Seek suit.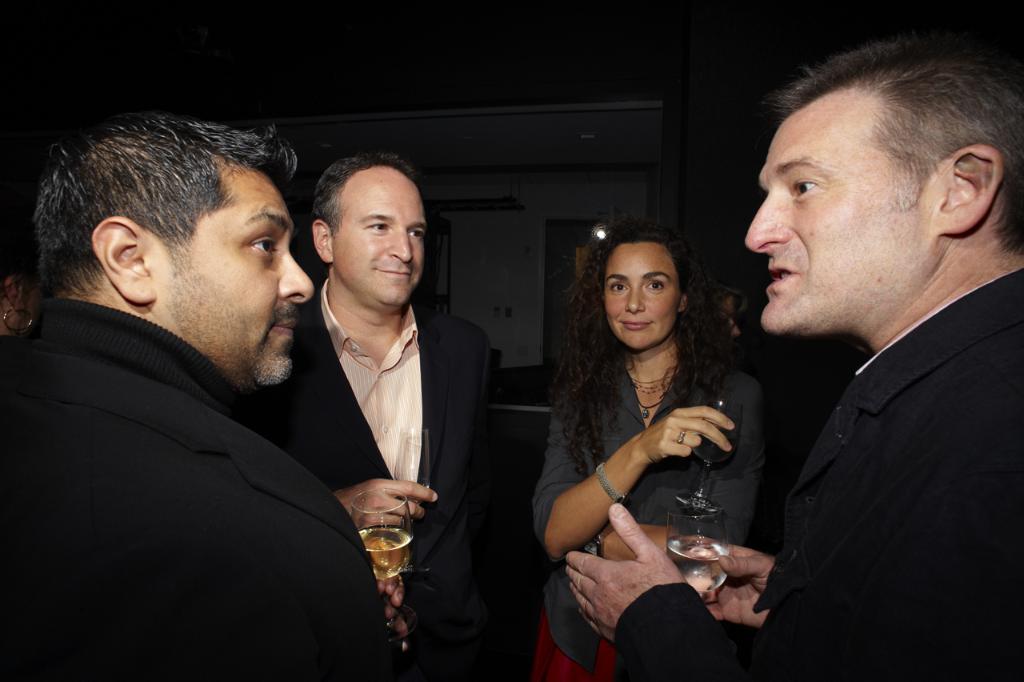
612/268/1023/681.
